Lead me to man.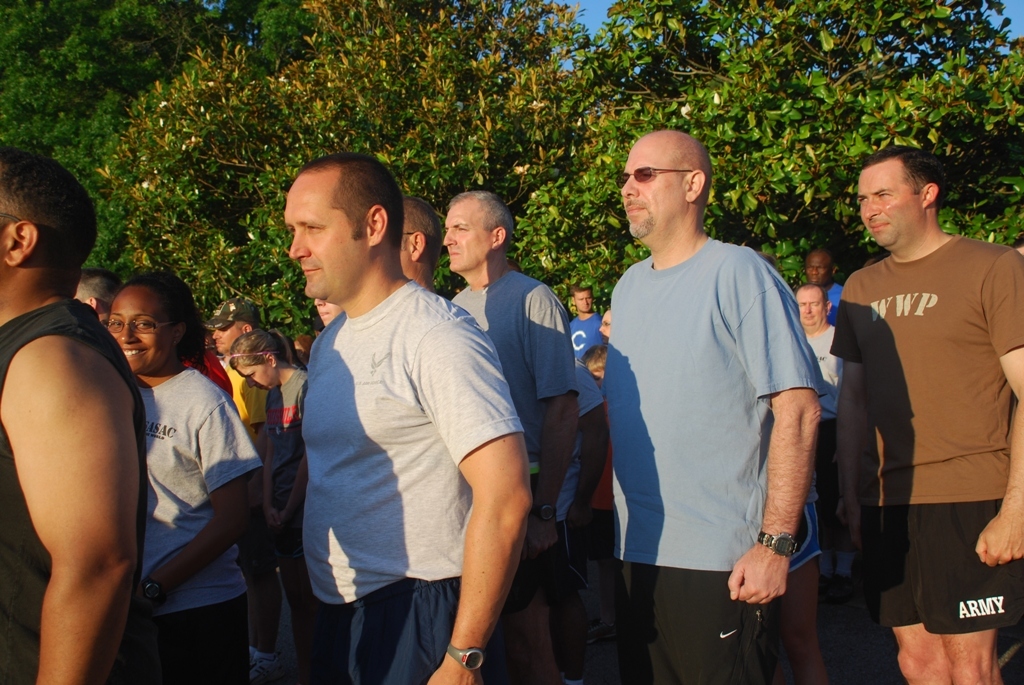
Lead to x1=787 y1=284 x2=841 y2=390.
